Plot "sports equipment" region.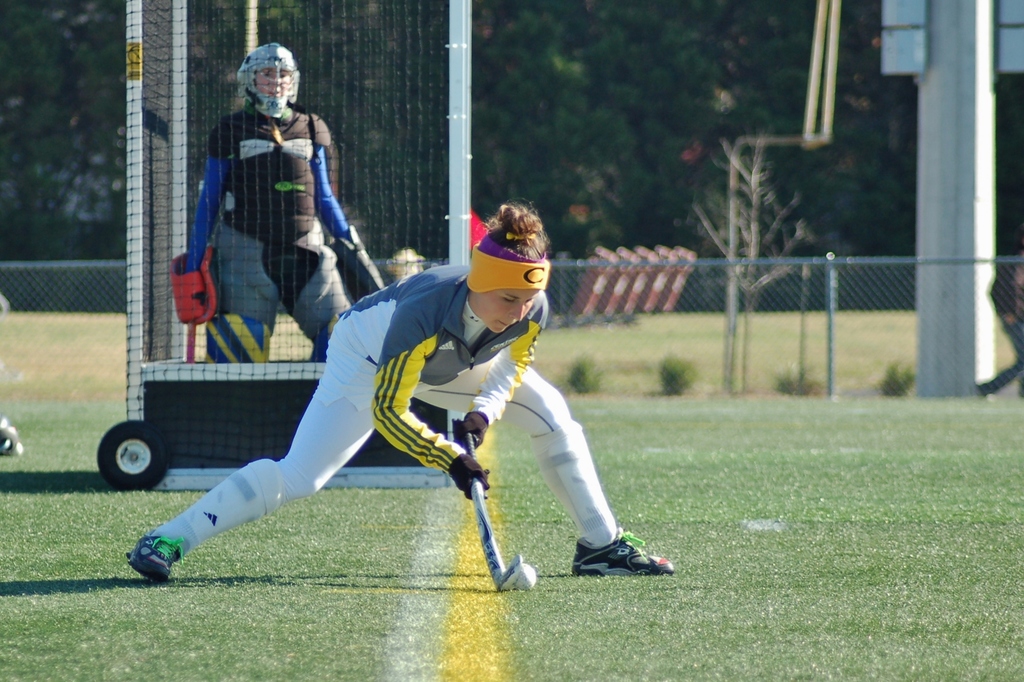
Plotted at bbox=(460, 429, 519, 593).
